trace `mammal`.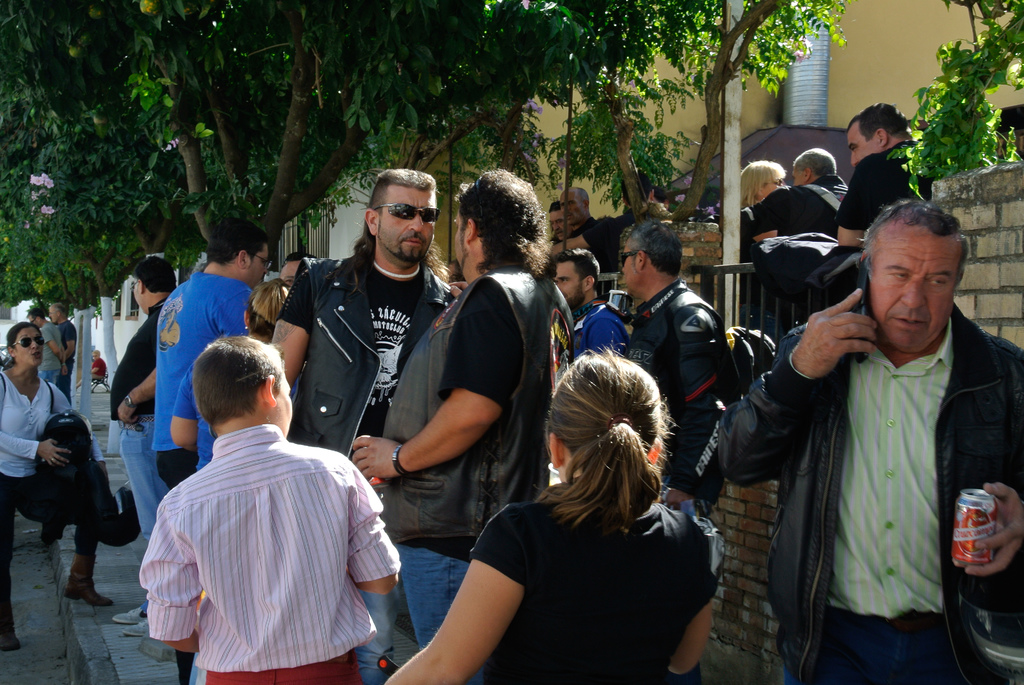
Traced to x1=281 y1=248 x2=318 y2=294.
